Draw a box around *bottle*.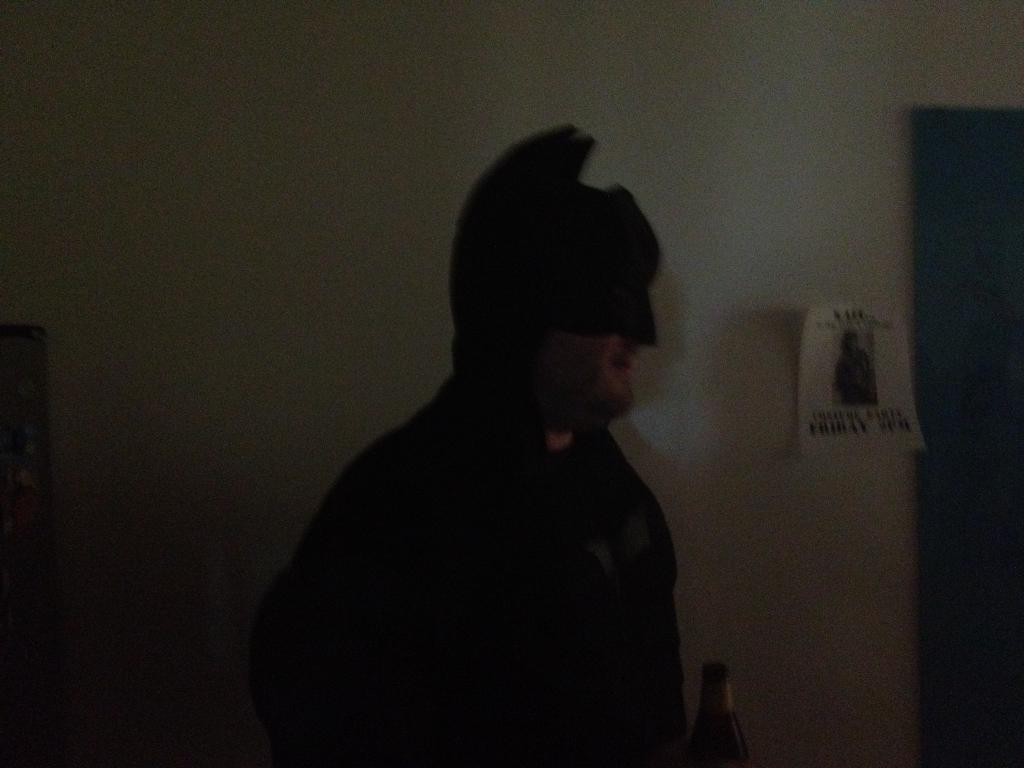
l=689, t=660, r=748, b=767.
